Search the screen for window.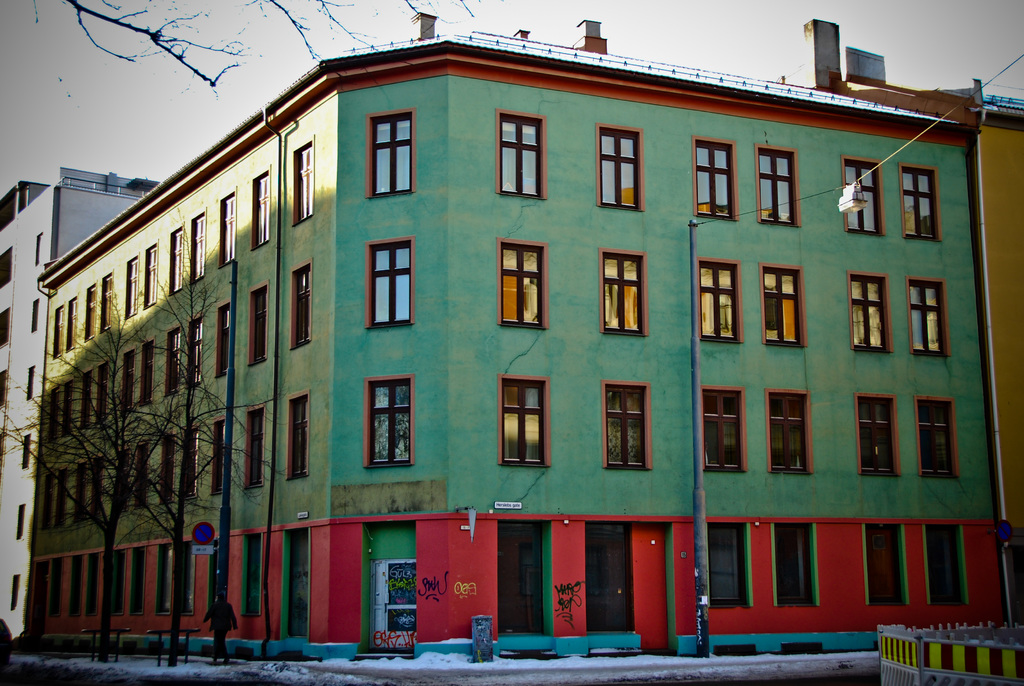
Found at locate(766, 388, 812, 475).
